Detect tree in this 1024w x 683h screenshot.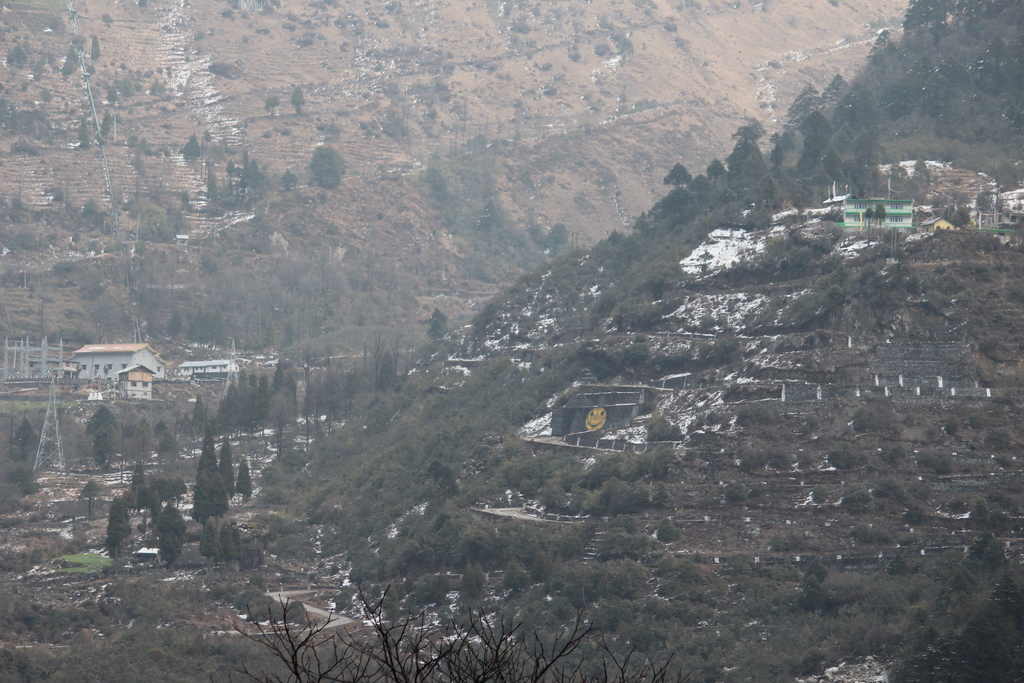
Detection: left=198, top=520, right=216, bottom=557.
